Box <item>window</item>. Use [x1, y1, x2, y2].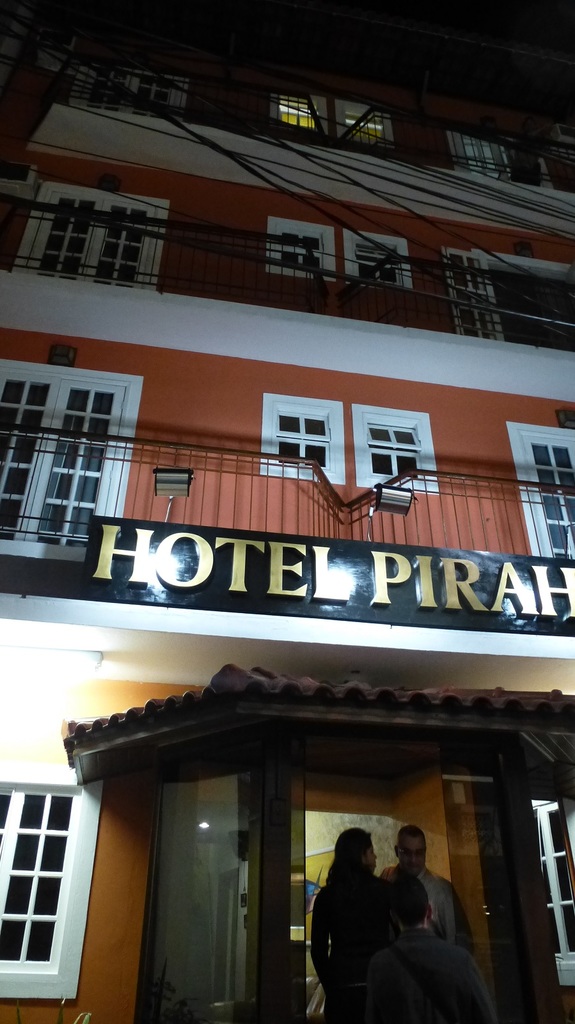
[260, 388, 347, 479].
